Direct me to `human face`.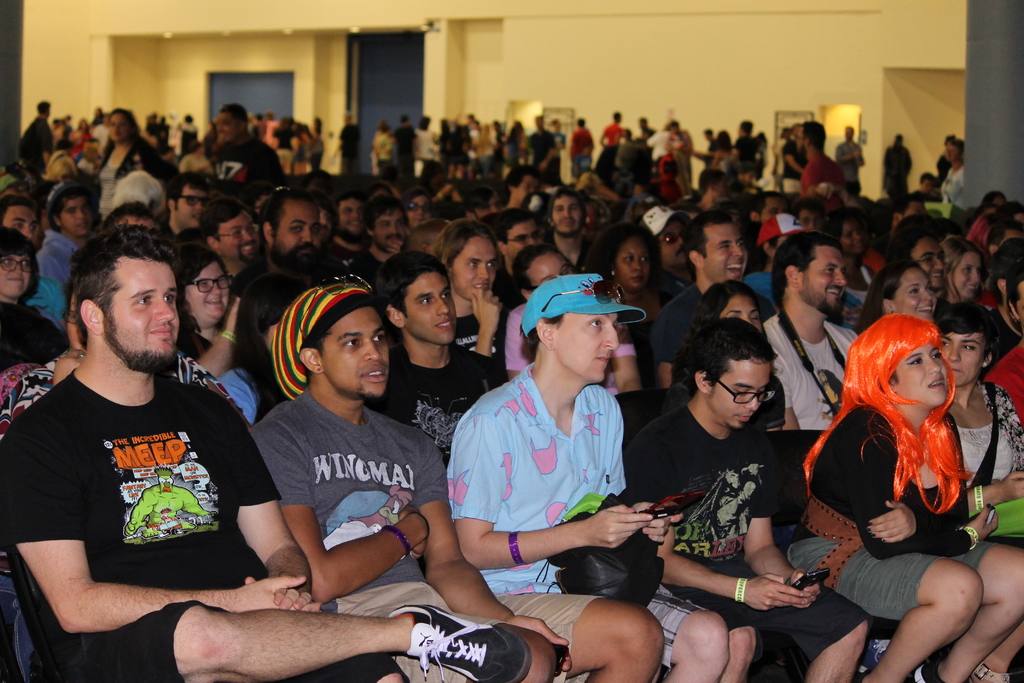
Direction: box(893, 272, 934, 316).
